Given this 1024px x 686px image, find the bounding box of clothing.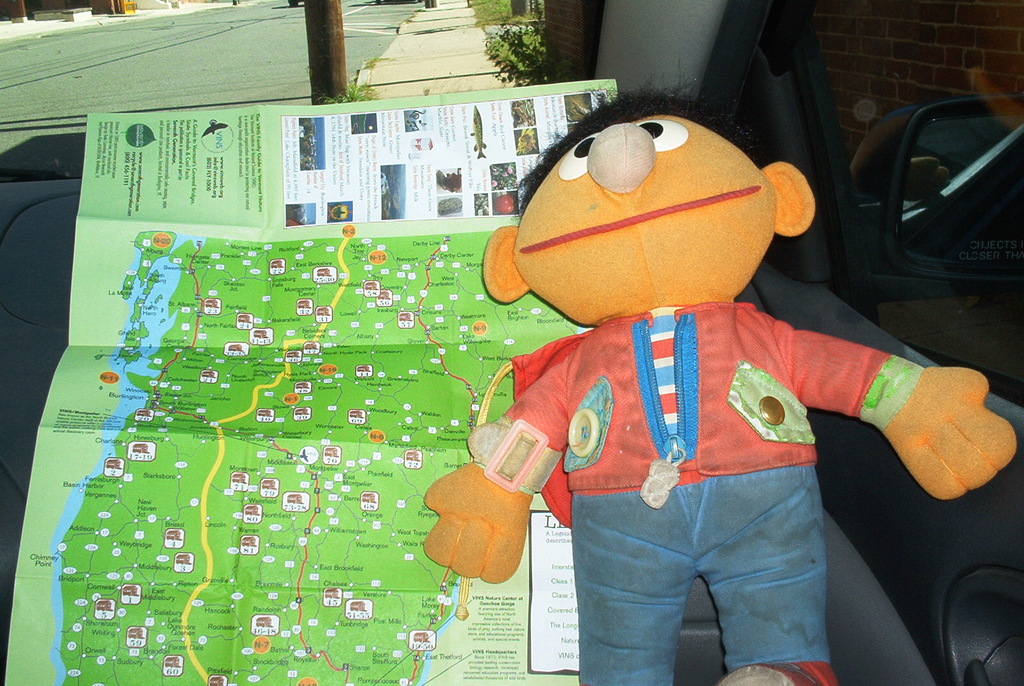
x1=506 y1=299 x2=936 y2=685.
